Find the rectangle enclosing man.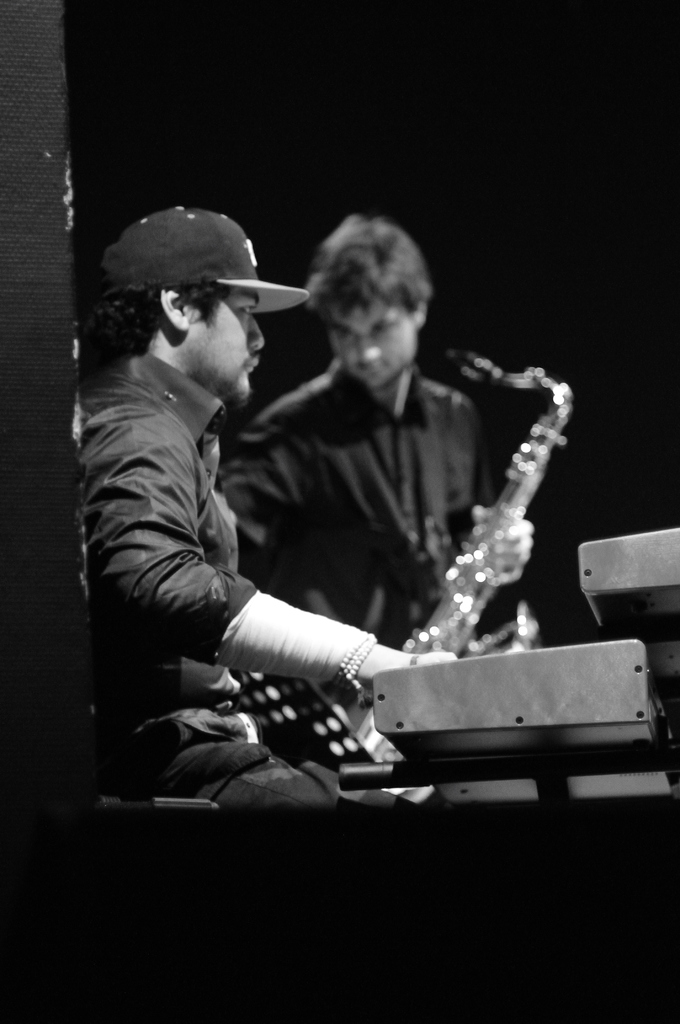
box(223, 214, 536, 676).
